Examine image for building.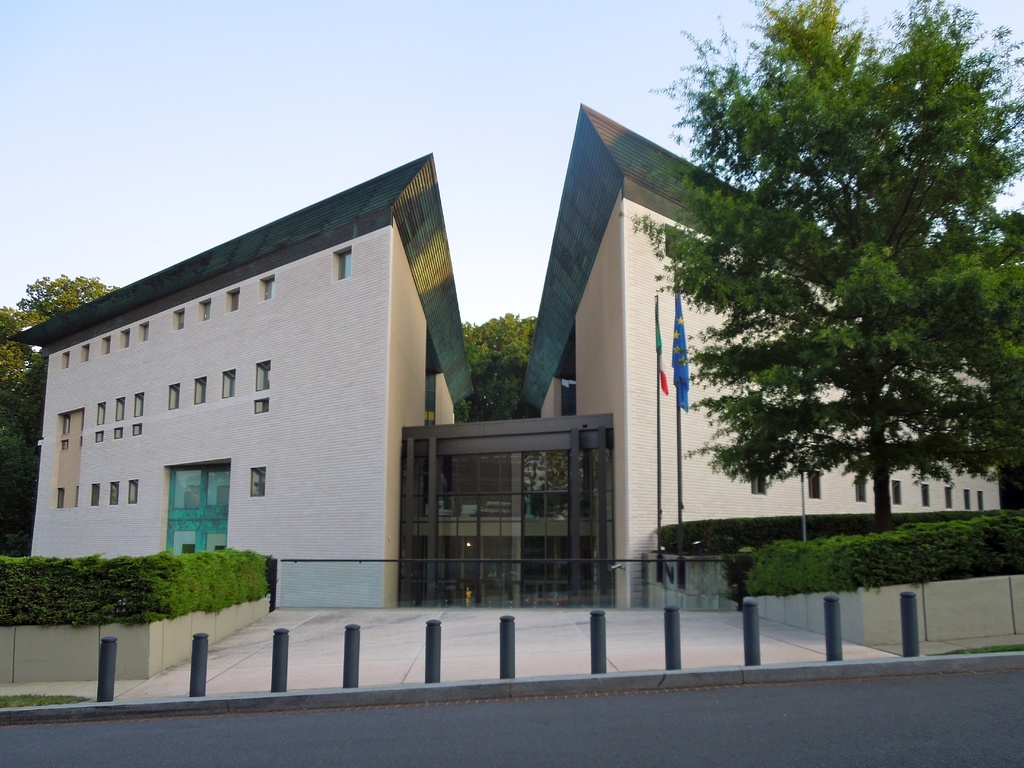
Examination result: [3,103,1007,611].
